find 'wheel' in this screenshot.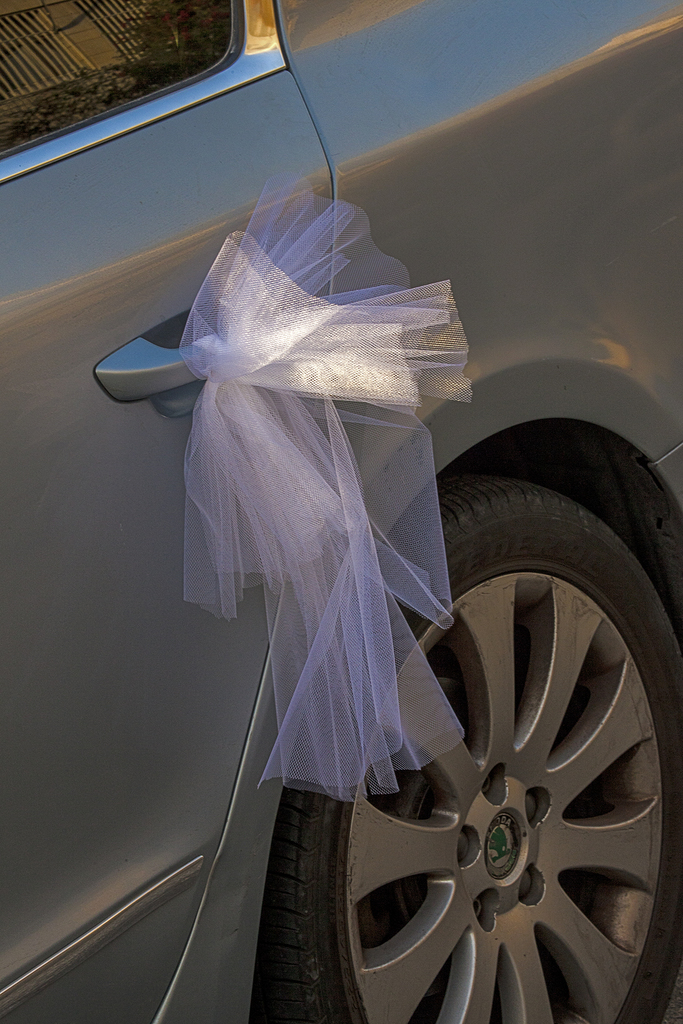
The bounding box for 'wheel' is box(237, 474, 678, 1023).
